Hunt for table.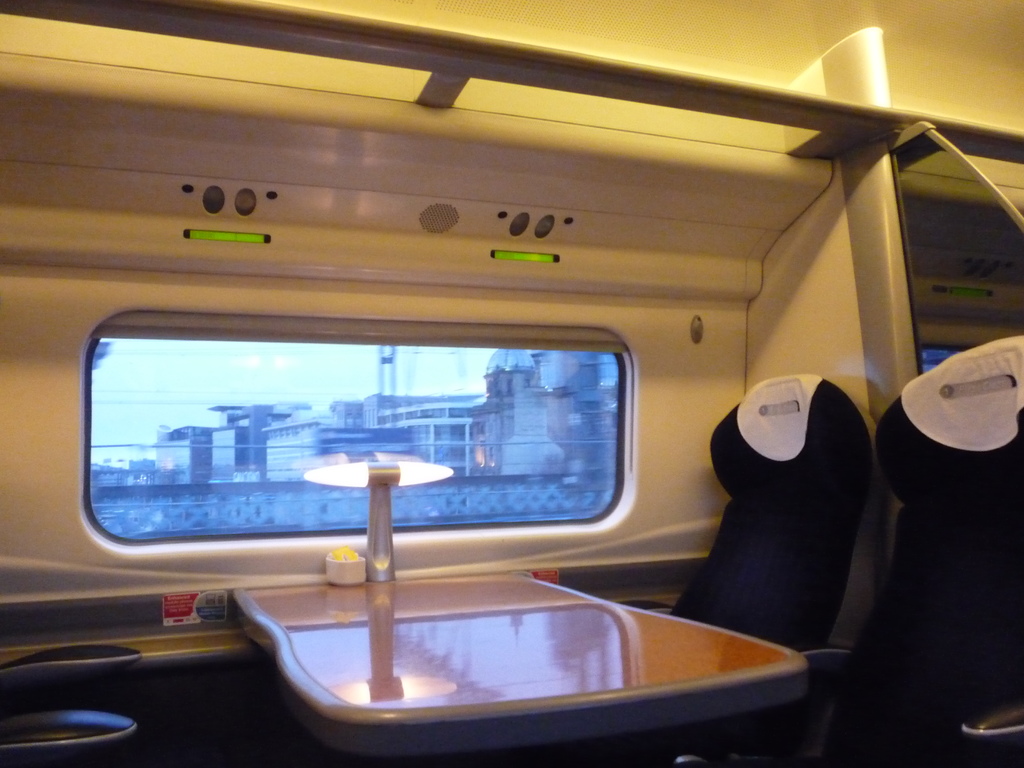
Hunted down at box=[179, 577, 861, 751].
